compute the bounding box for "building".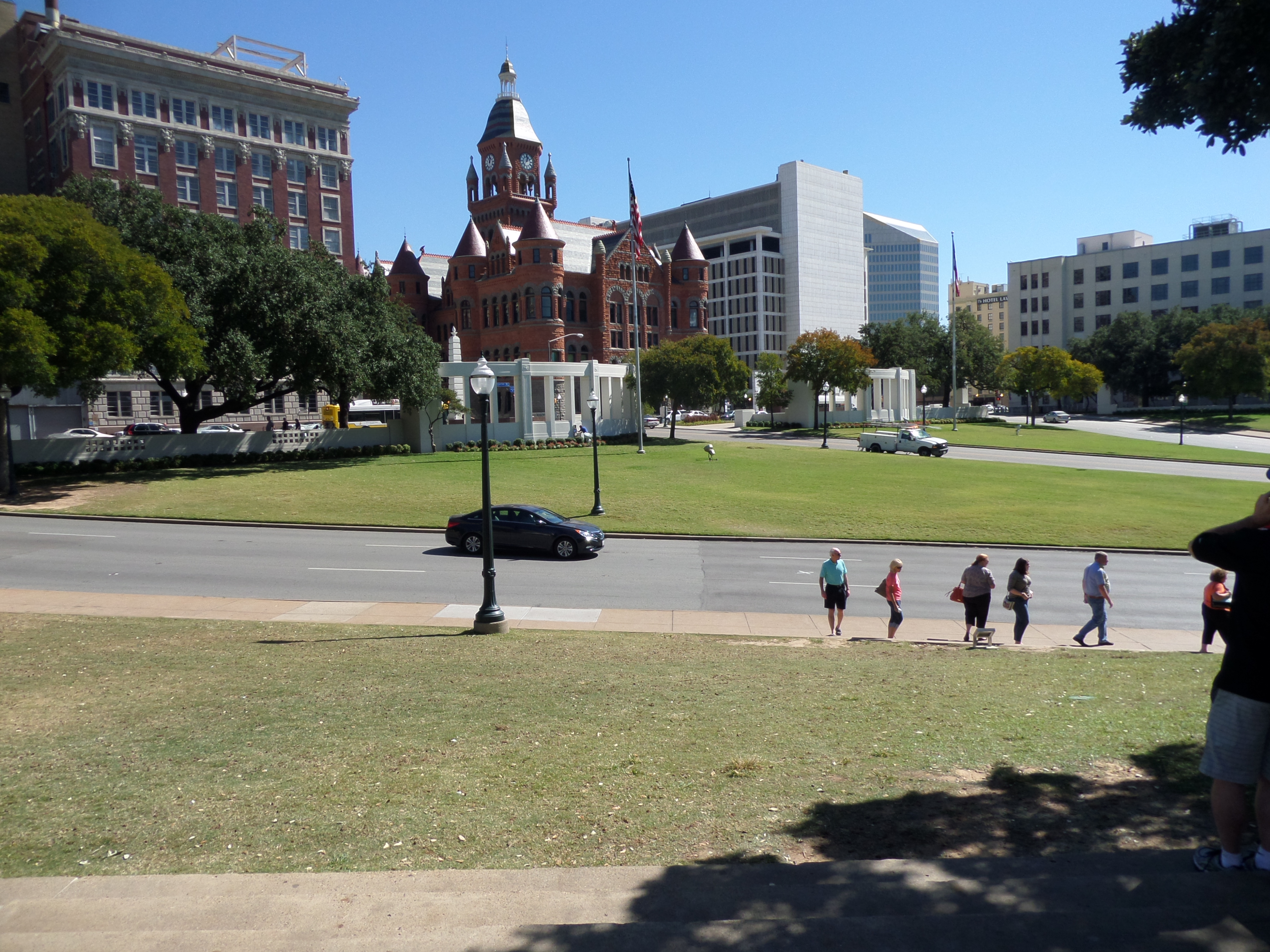
rect(279, 82, 297, 104).
